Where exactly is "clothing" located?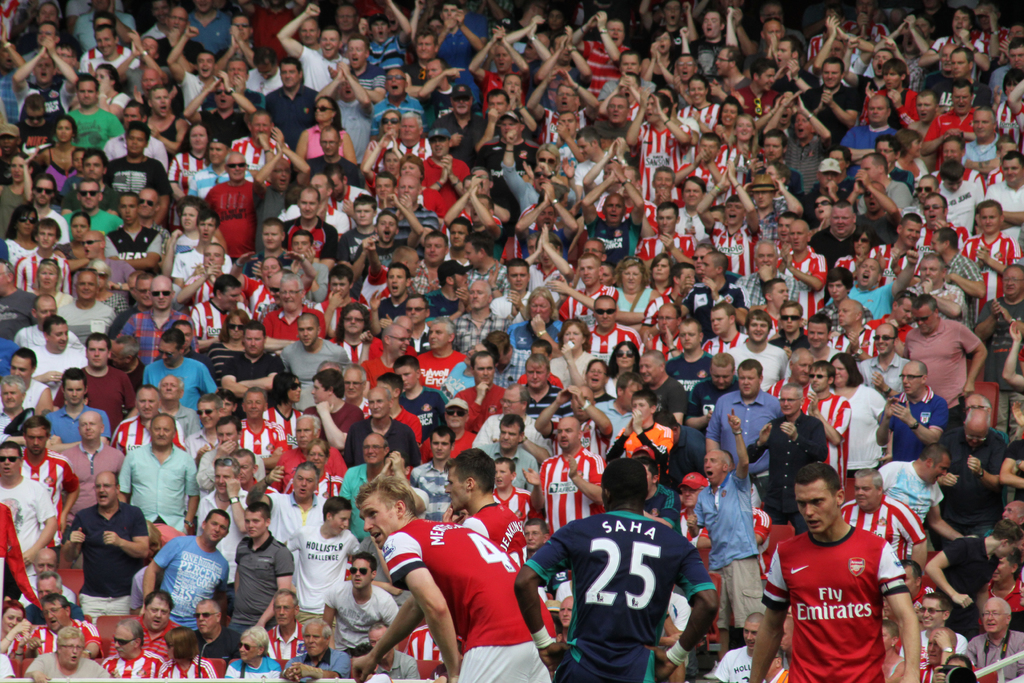
Its bounding box is region(342, 416, 425, 472).
